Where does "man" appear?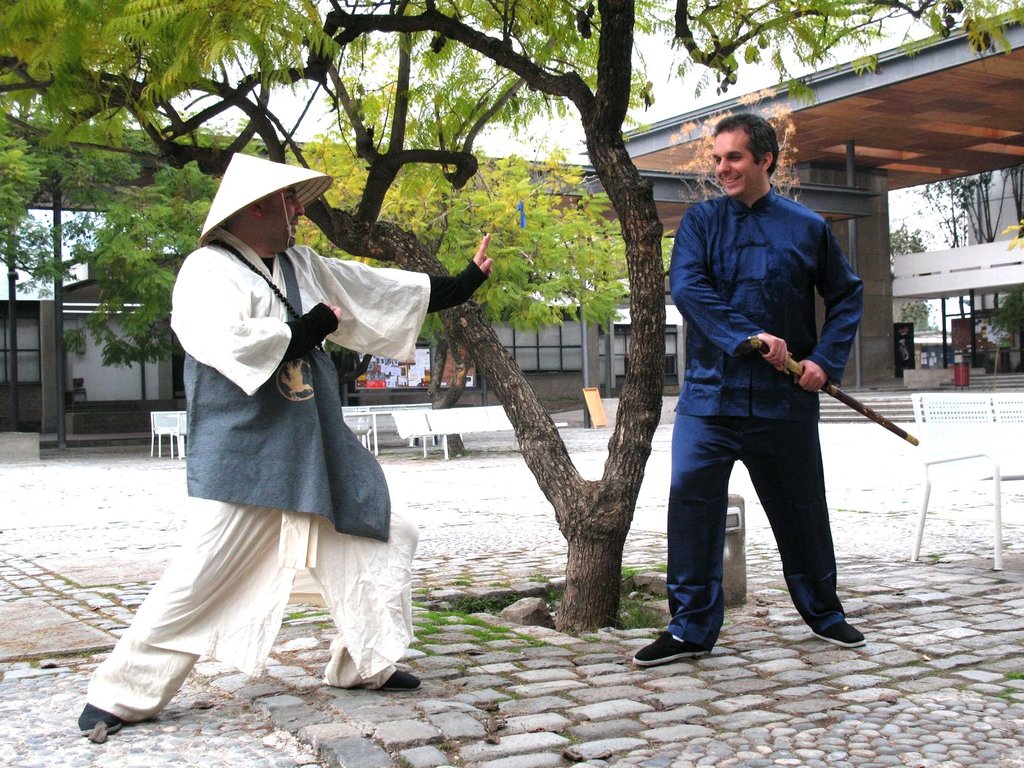
Appears at (left=637, top=111, right=866, bottom=675).
